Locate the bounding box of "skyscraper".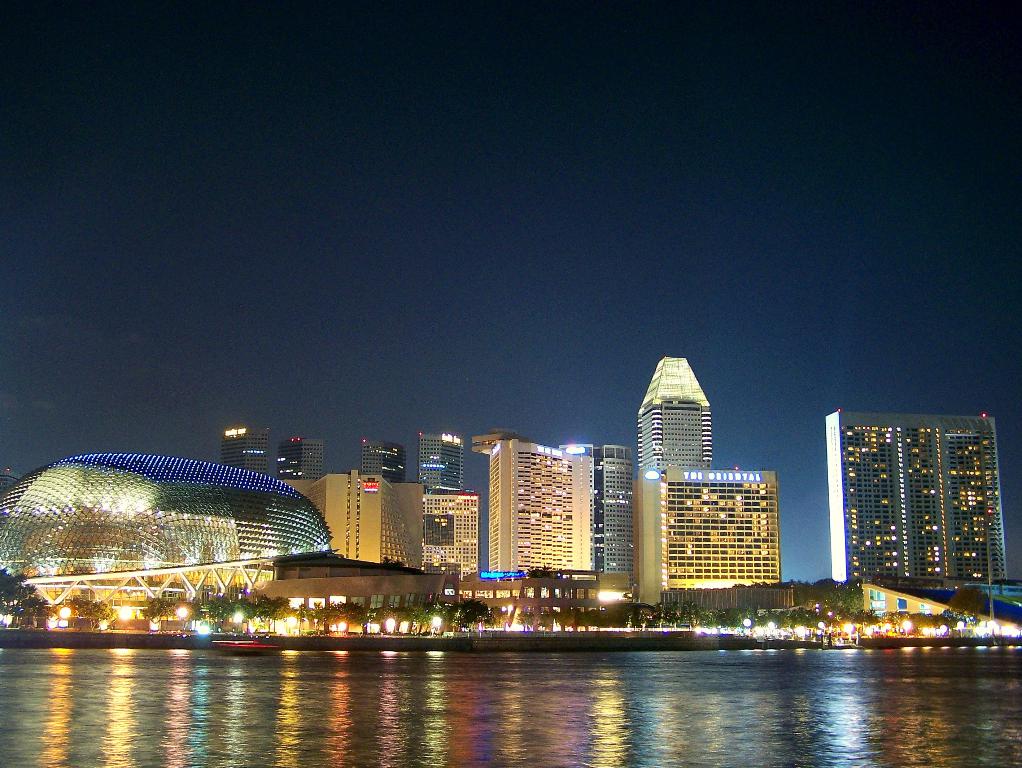
Bounding box: [560,443,602,577].
